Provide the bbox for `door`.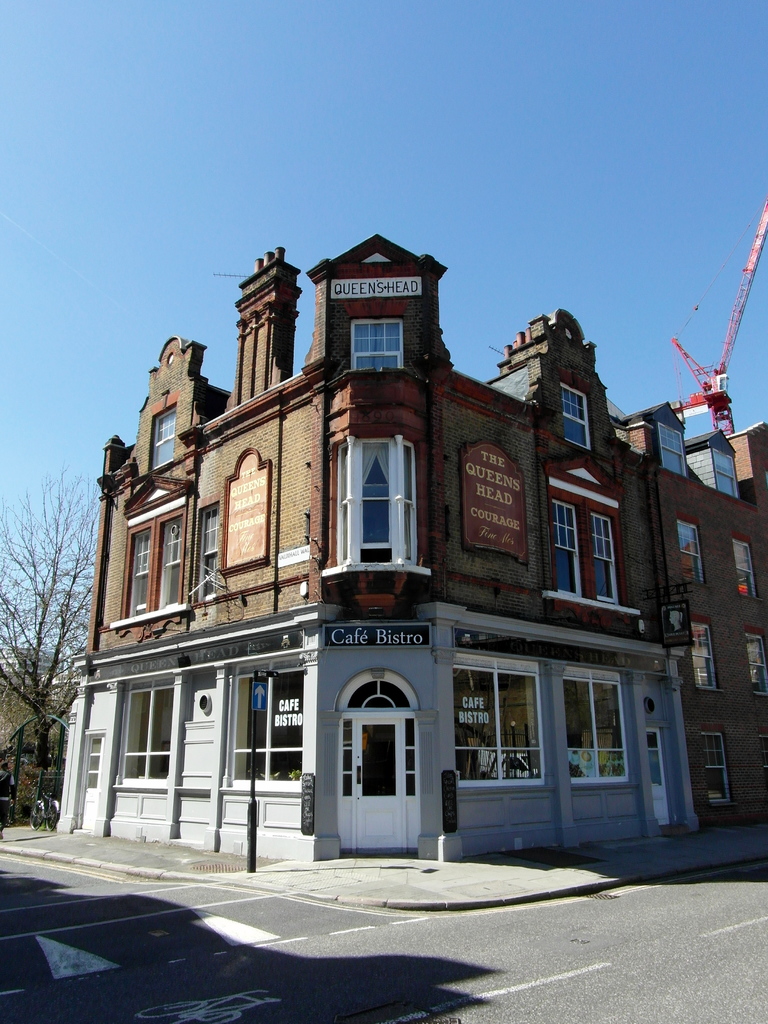
(left=332, top=706, right=425, bottom=858).
